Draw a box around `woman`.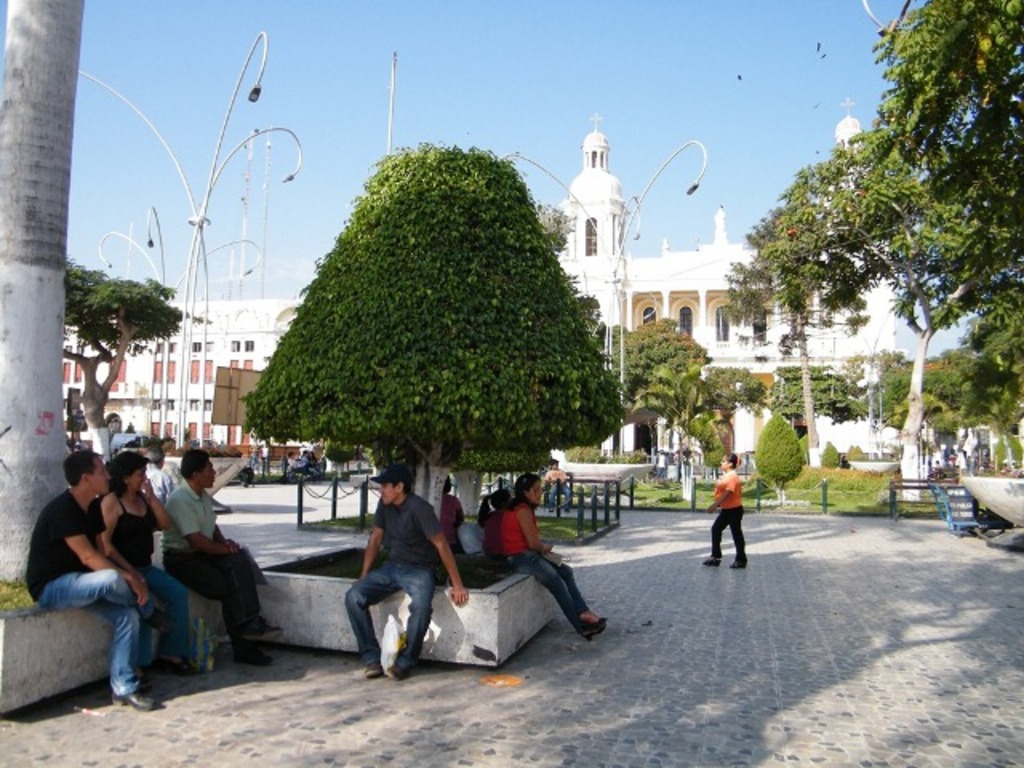
434:475:466:554.
